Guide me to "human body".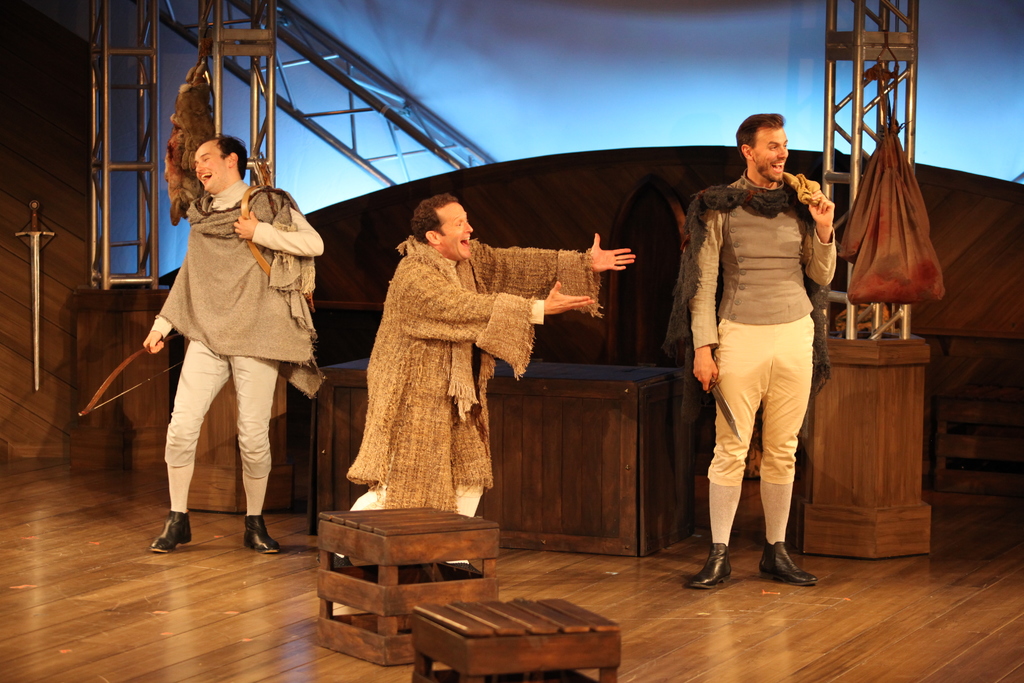
Guidance: (left=135, top=146, right=311, bottom=571).
